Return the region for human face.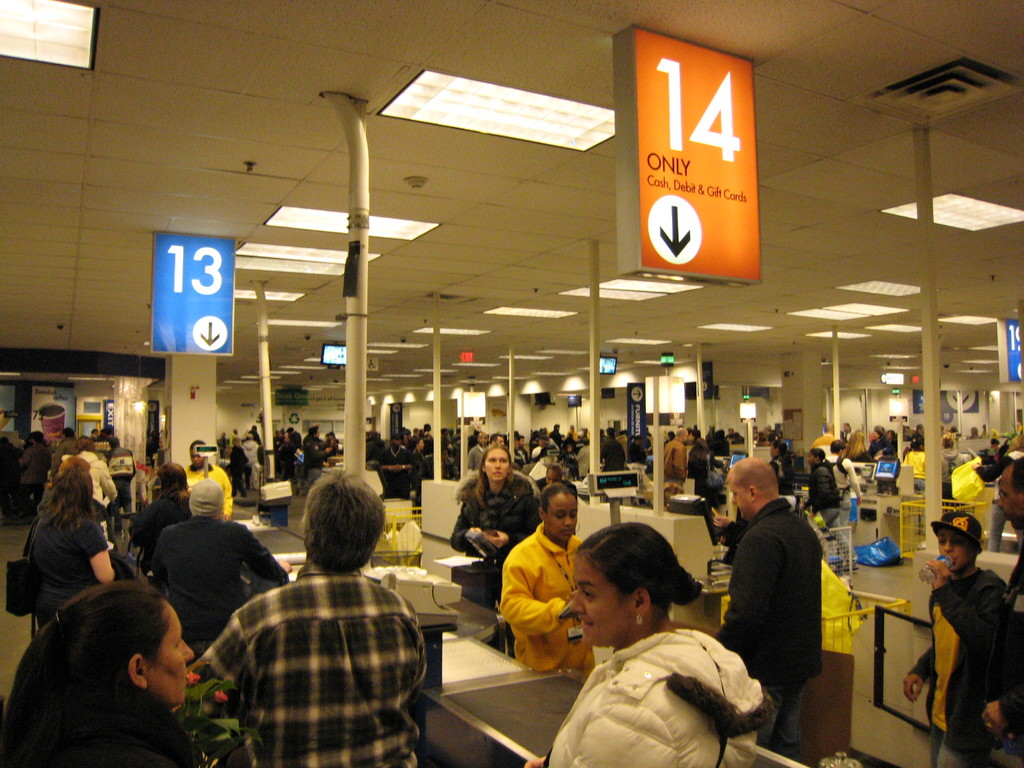
l=192, t=452, r=201, b=468.
